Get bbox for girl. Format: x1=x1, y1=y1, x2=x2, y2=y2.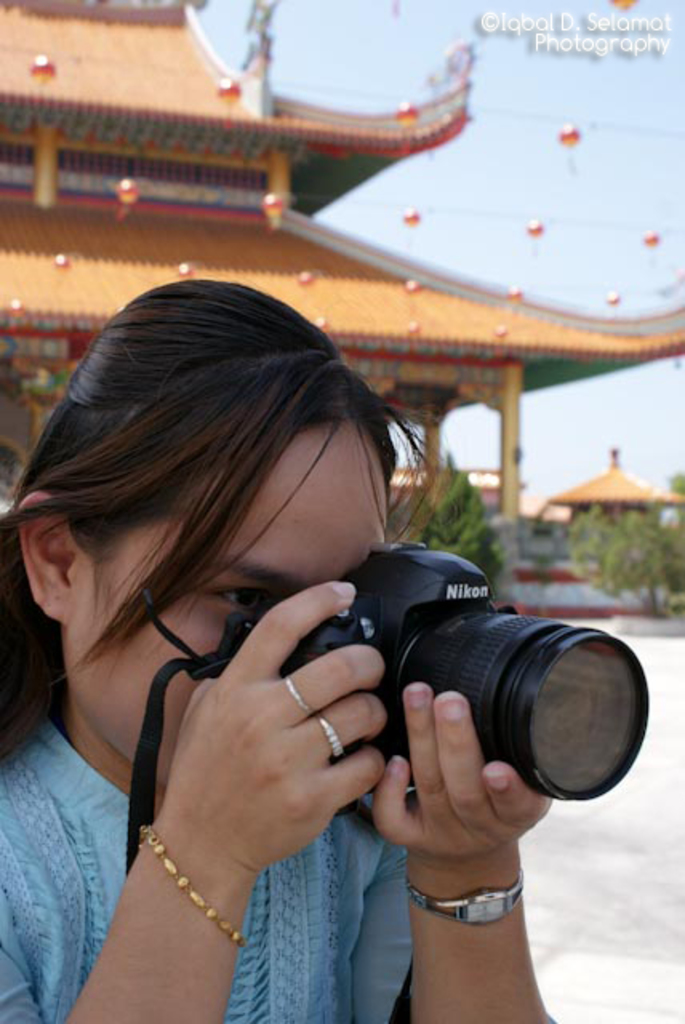
x1=0, y1=280, x2=554, y2=1022.
